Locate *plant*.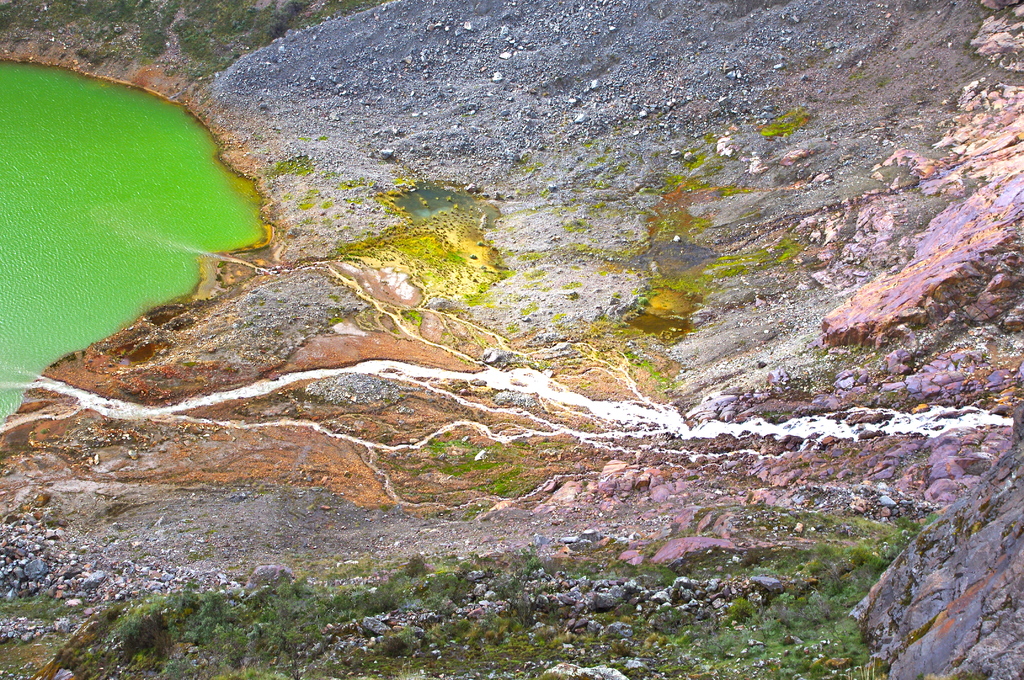
Bounding box: box=[451, 455, 499, 480].
